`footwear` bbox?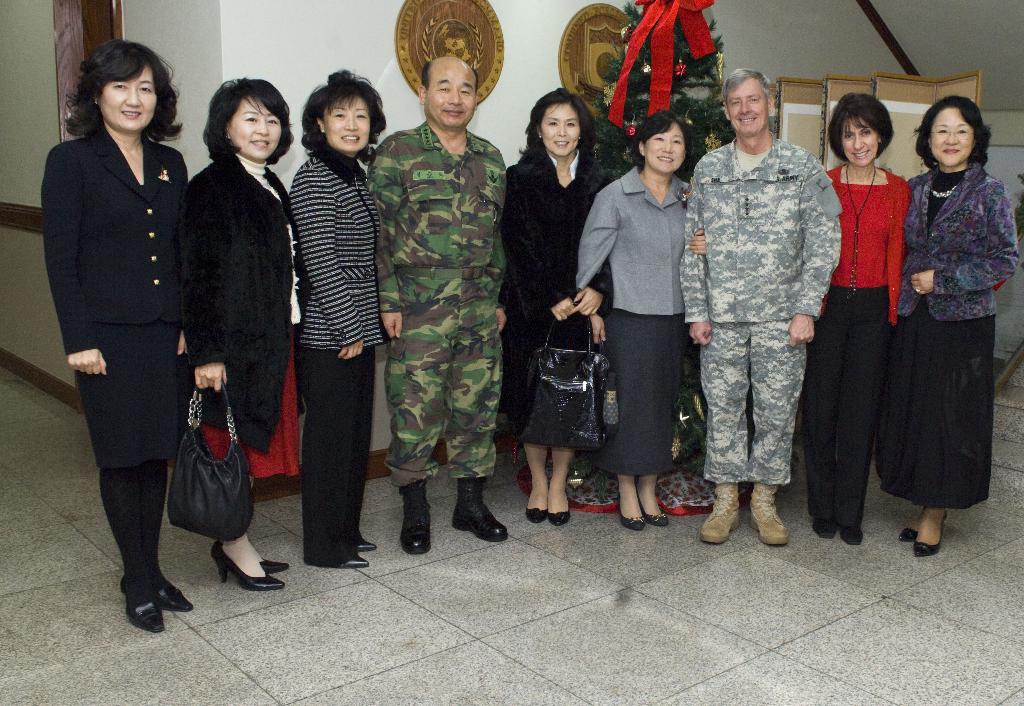
{"left": 394, "top": 477, "right": 431, "bottom": 552}
